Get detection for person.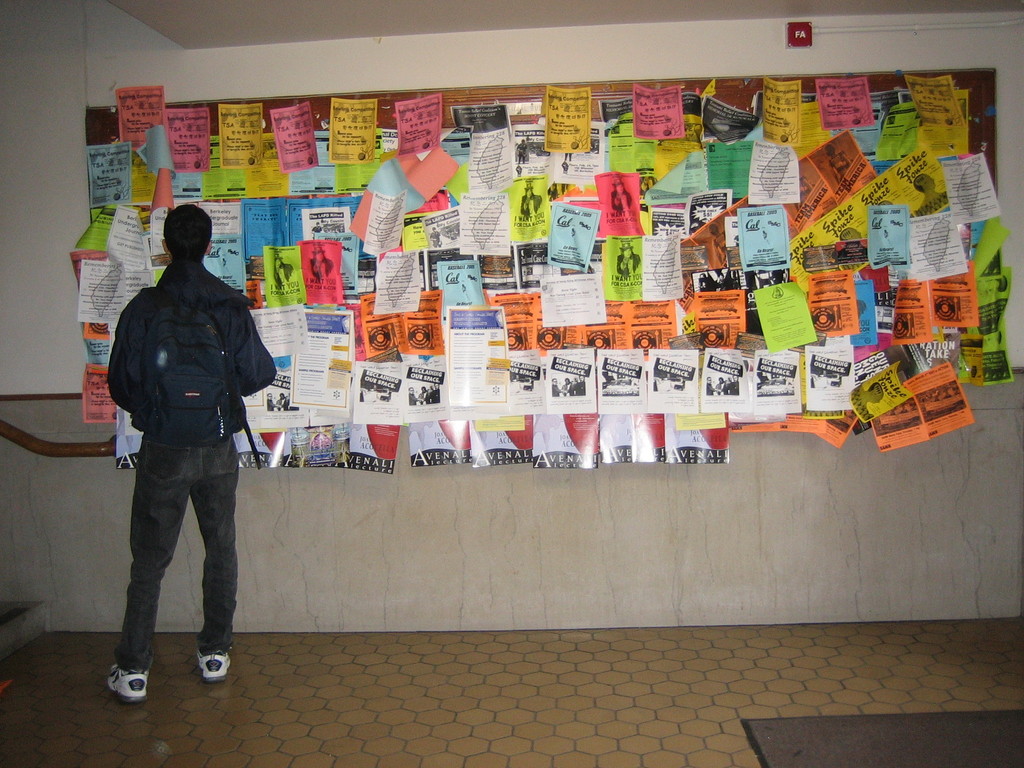
Detection: 108,185,286,702.
